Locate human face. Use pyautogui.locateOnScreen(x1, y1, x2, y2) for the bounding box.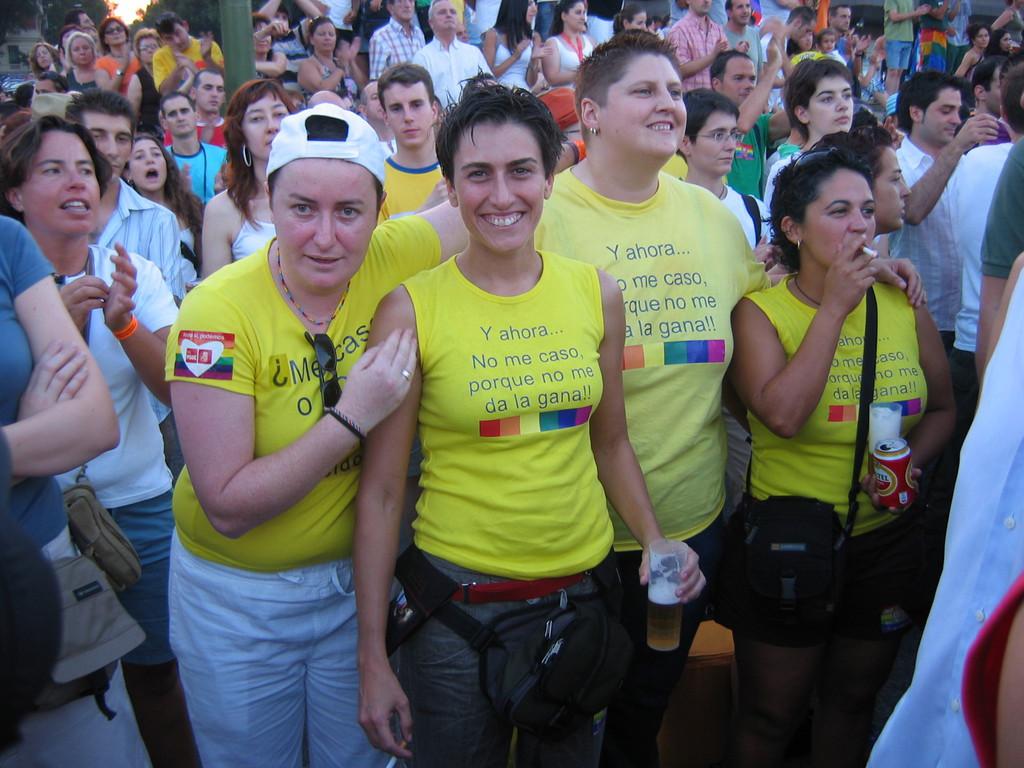
pyautogui.locateOnScreen(104, 20, 129, 49).
